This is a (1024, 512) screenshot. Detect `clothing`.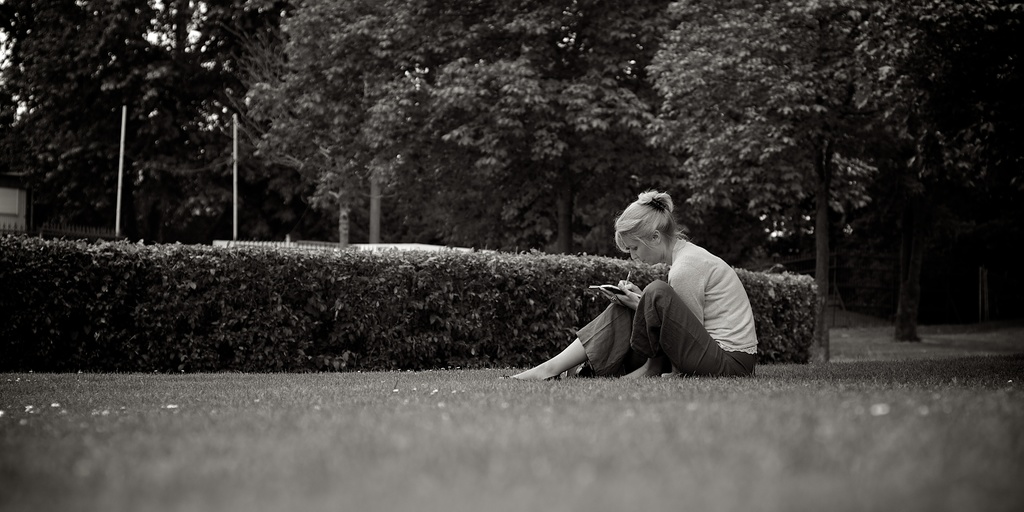
Rect(553, 247, 769, 380).
